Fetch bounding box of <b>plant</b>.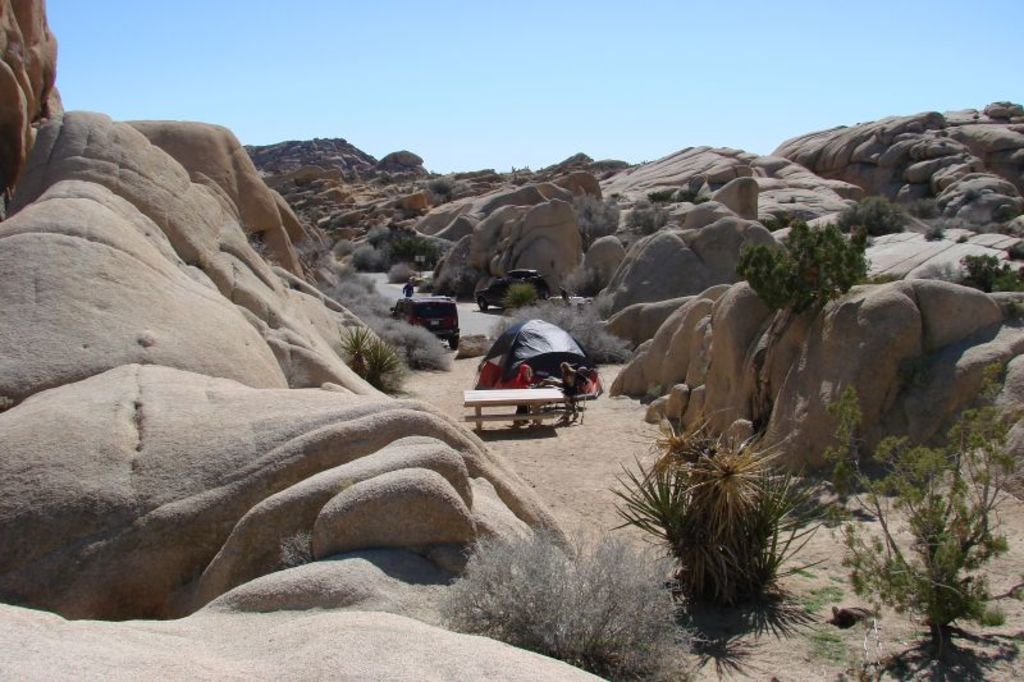
Bbox: 902:182:946:224.
